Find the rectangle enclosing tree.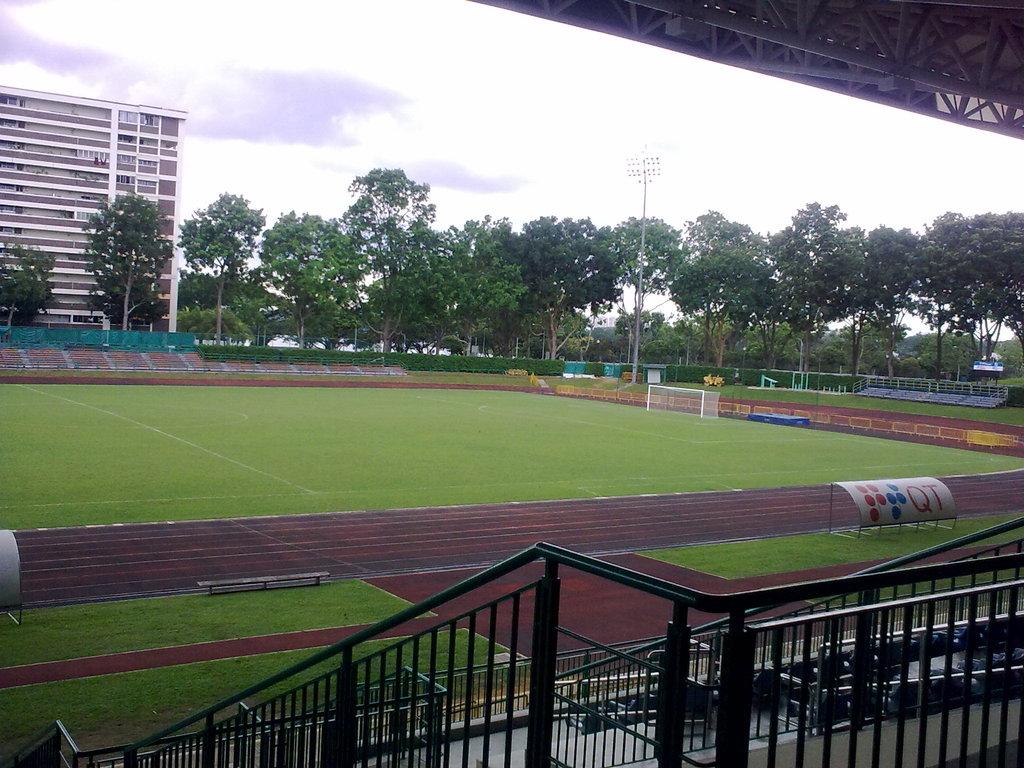
pyautogui.locateOnScreen(256, 207, 329, 356).
